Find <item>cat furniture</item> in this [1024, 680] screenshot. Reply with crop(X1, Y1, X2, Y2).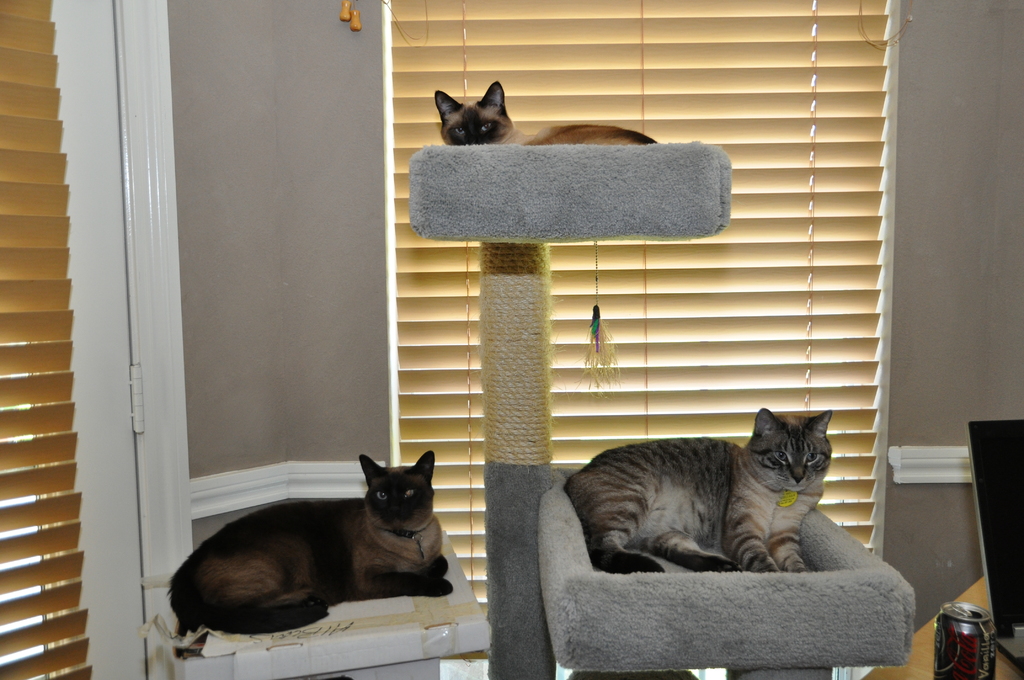
crop(412, 132, 915, 679).
